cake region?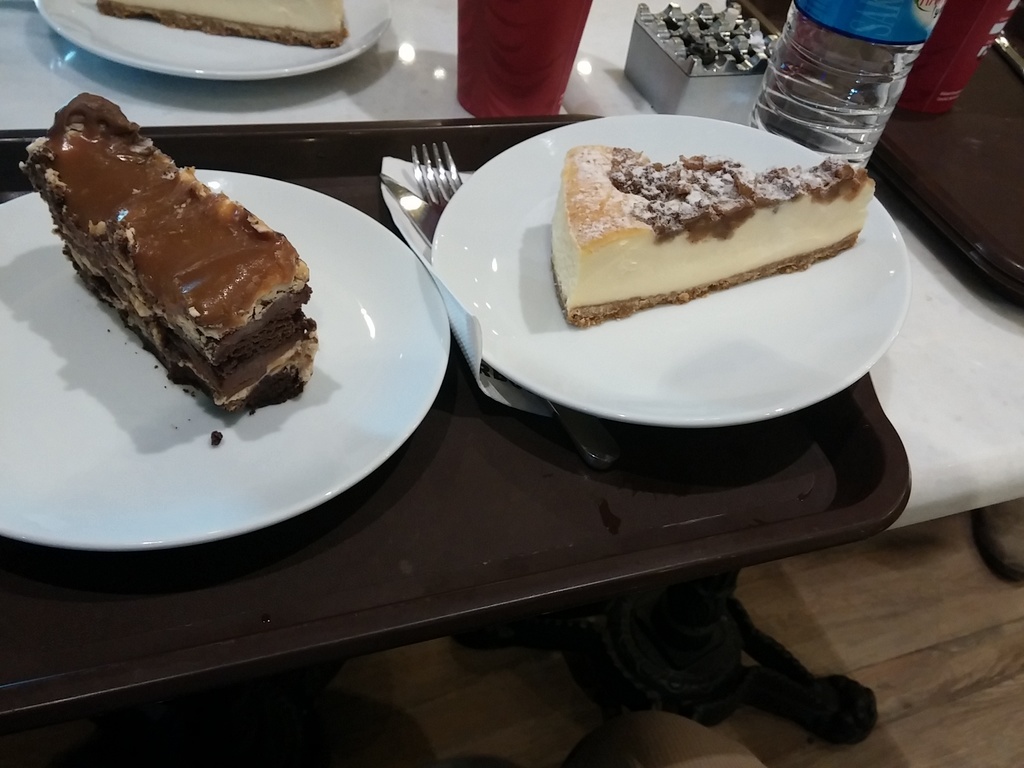
96, 0, 349, 46
